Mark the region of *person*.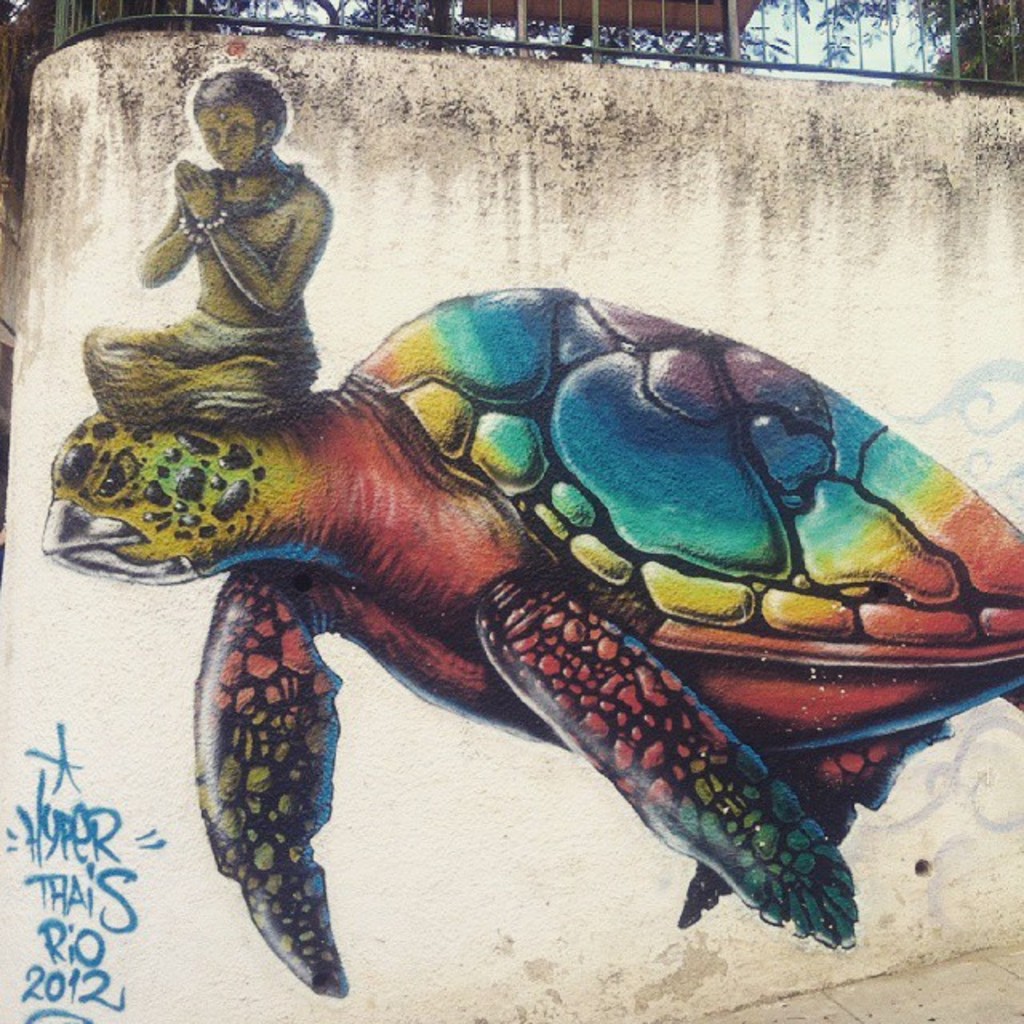
Region: {"left": 122, "top": 62, "right": 366, "bottom": 491}.
